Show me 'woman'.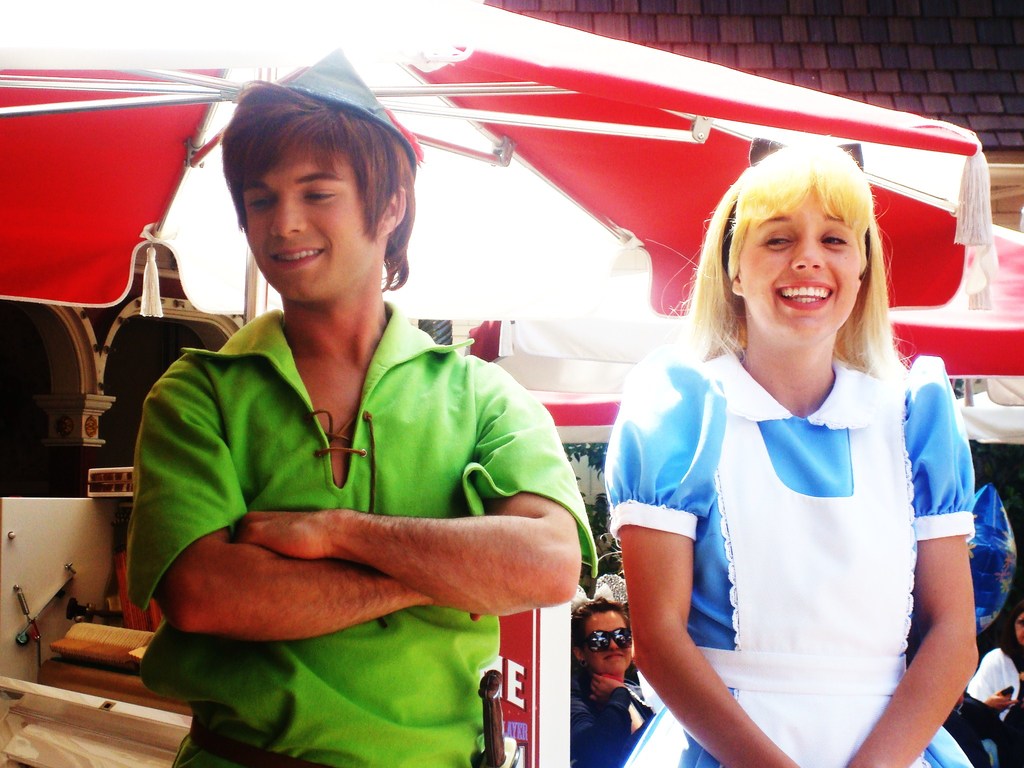
'woman' is here: detection(603, 134, 977, 767).
